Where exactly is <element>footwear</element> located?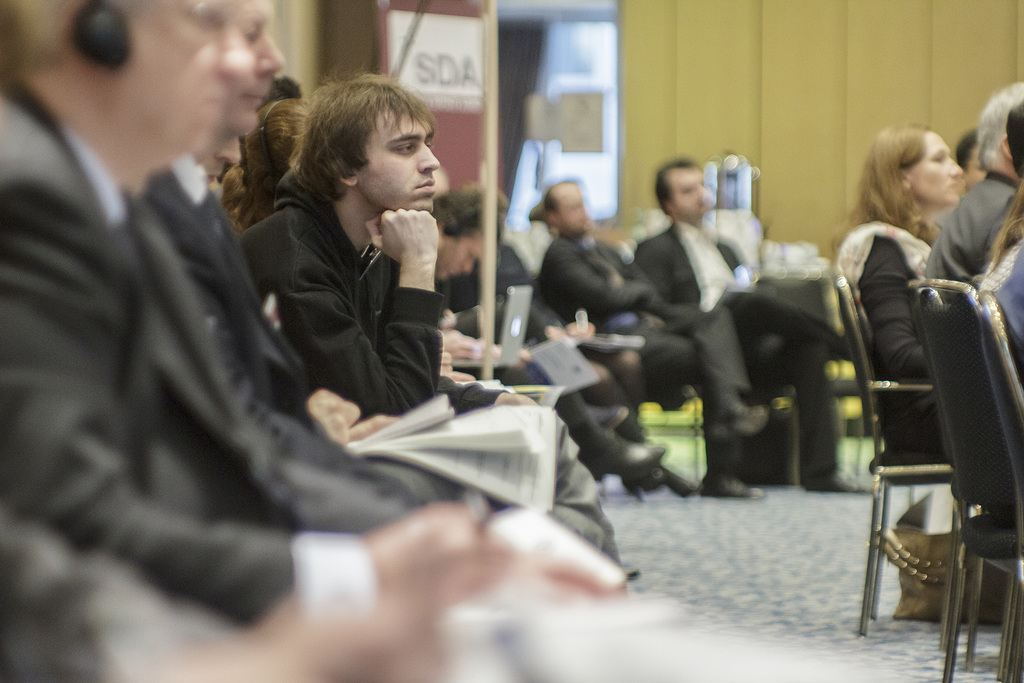
Its bounding box is (left=571, top=423, right=672, bottom=479).
